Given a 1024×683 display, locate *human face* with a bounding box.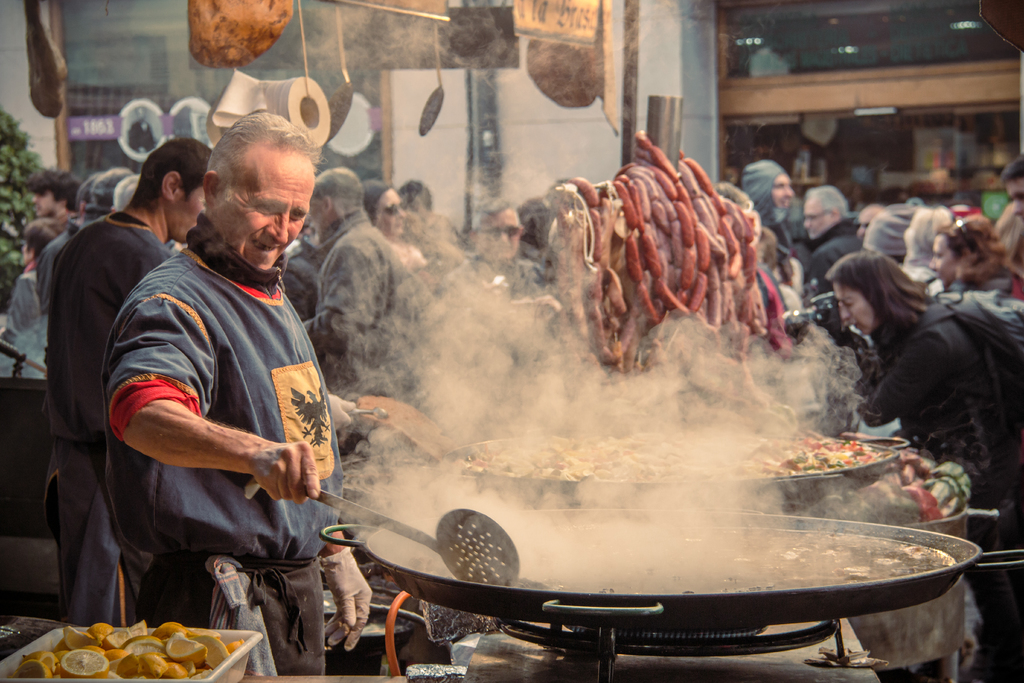
Located: left=840, top=284, right=873, bottom=333.
